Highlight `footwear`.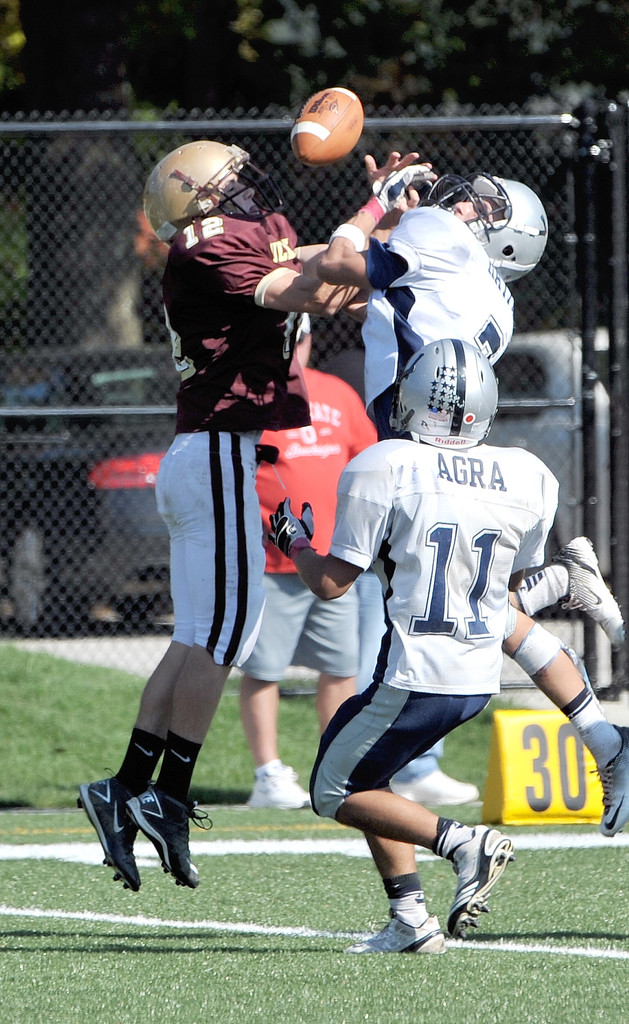
Highlighted region: <bbox>76, 765, 141, 889</bbox>.
